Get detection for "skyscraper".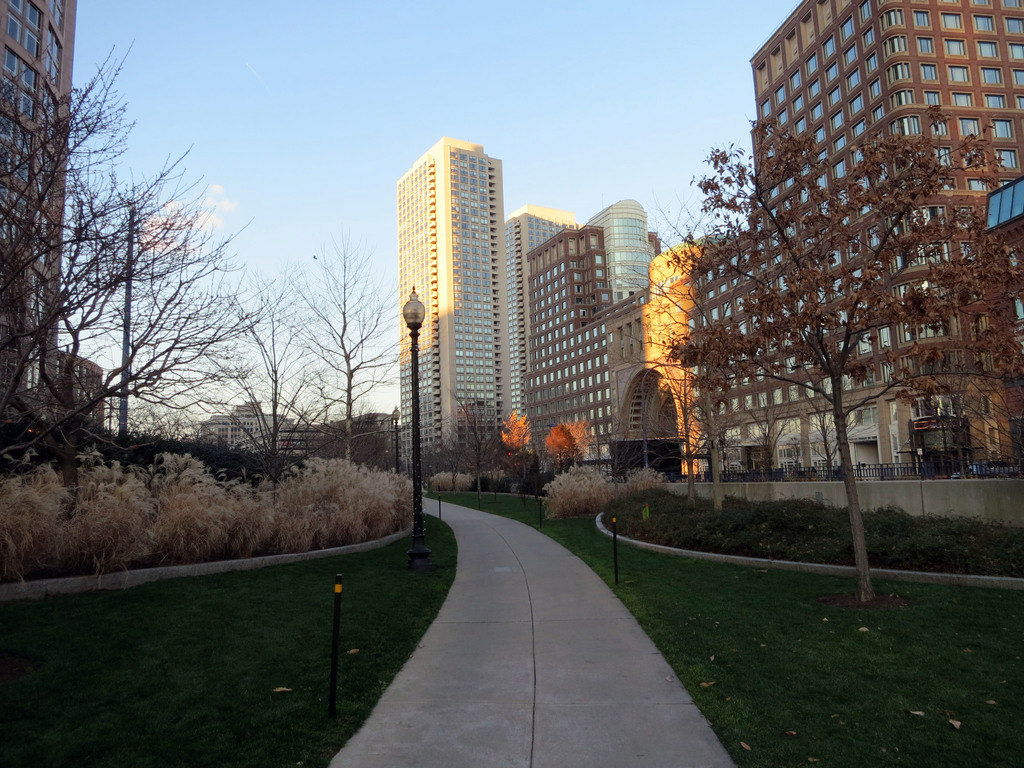
Detection: l=499, t=204, r=585, b=430.
